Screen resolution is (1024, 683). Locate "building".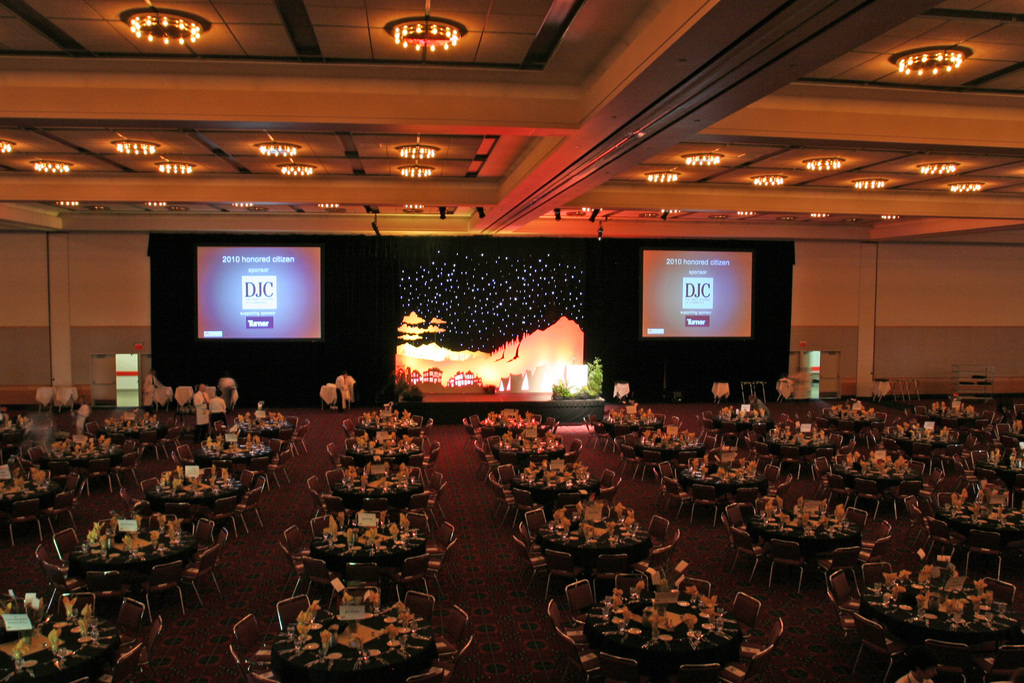
(x1=0, y1=4, x2=1023, y2=682).
